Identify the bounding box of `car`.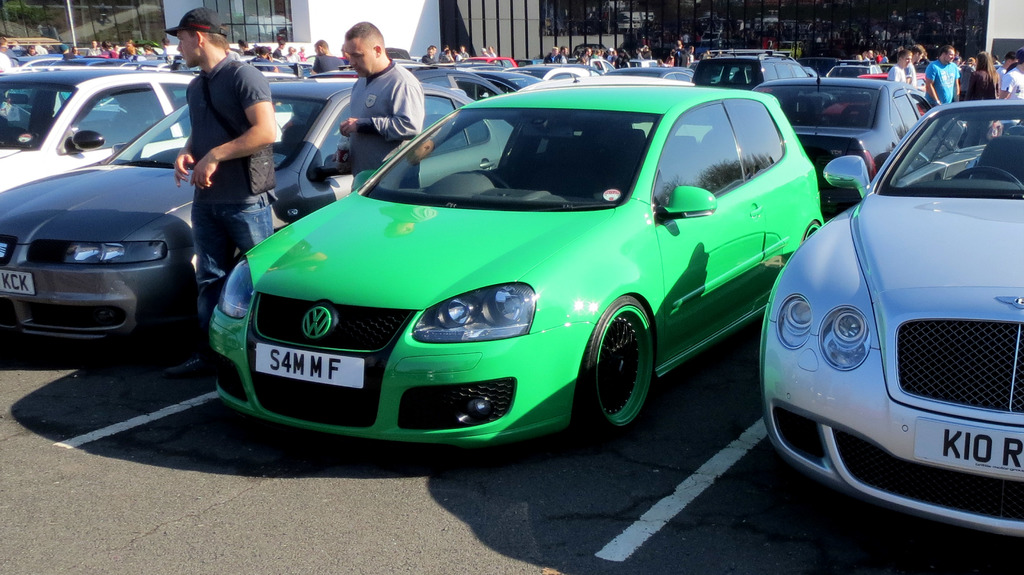
box(482, 70, 600, 96).
